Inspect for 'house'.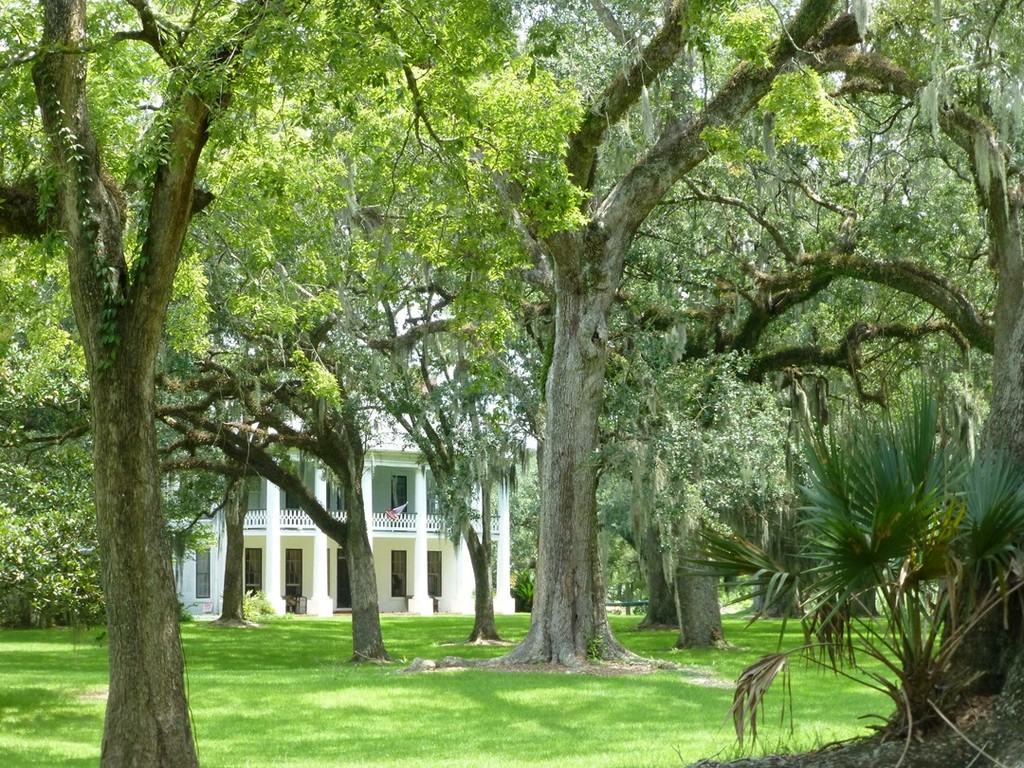
Inspection: left=162, top=278, right=520, bottom=616.
